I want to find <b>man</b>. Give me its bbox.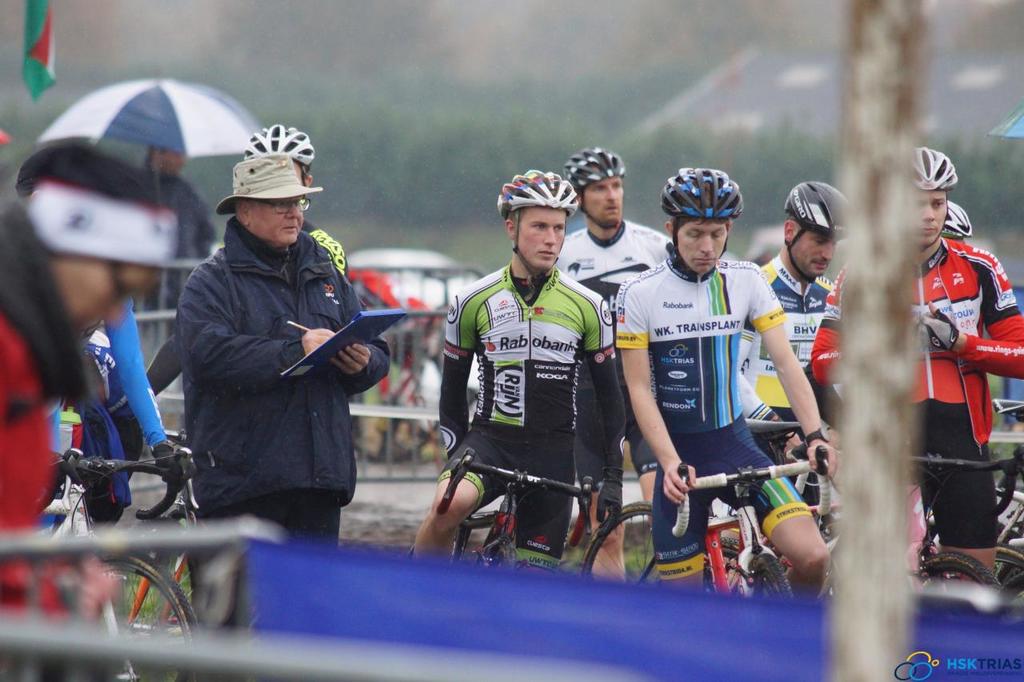
left=613, top=163, right=830, bottom=609.
